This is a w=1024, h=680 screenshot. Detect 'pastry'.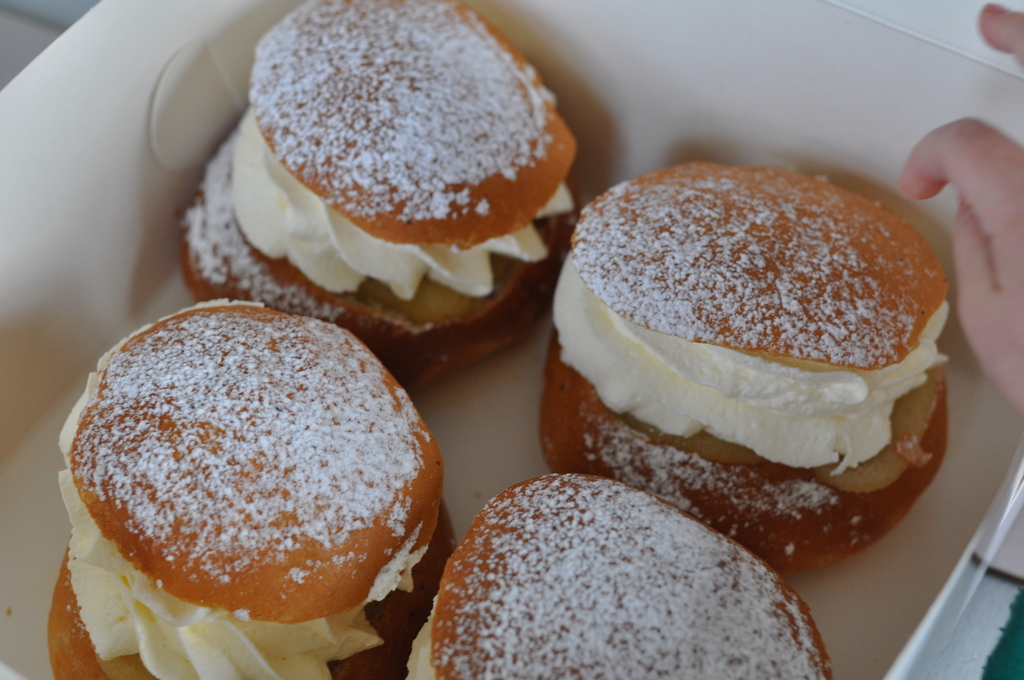
bbox=(538, 164, 947, 574).
